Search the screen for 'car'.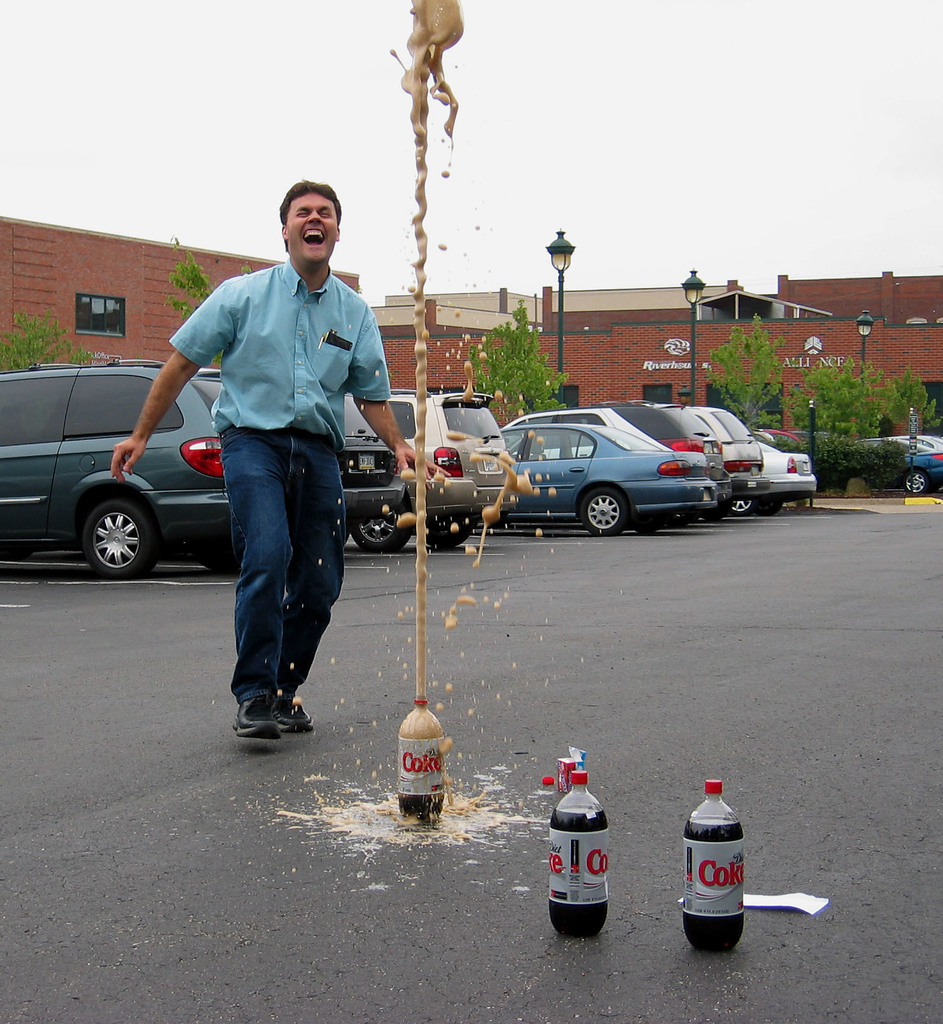
Found at crop(871, 436, 942, 498).
